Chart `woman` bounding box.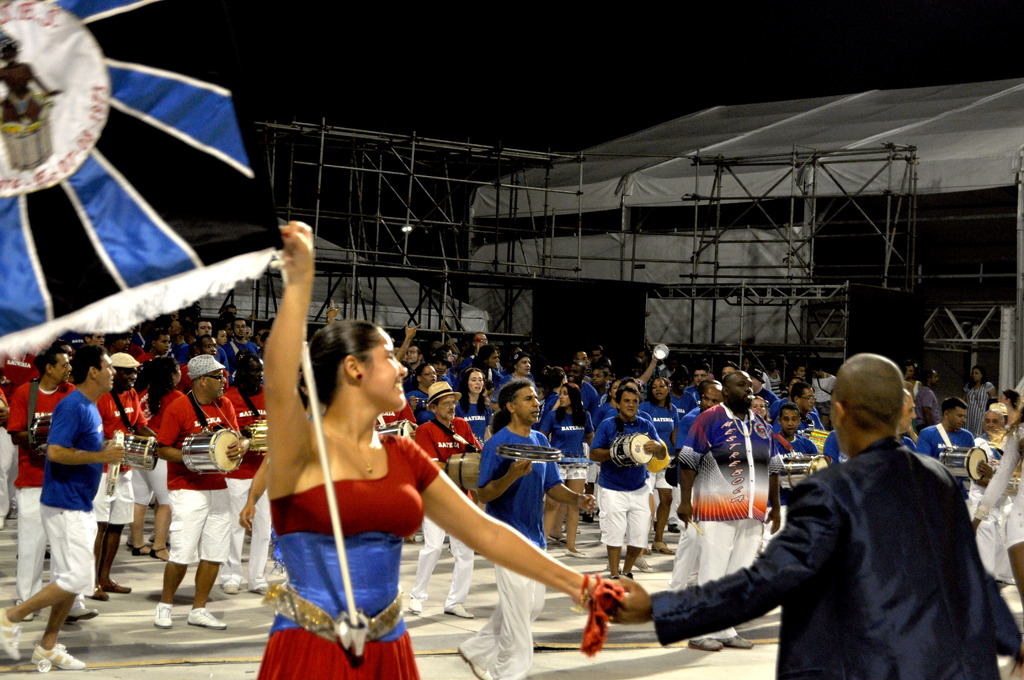
Charted: bbox=[902, 360, 917, 391].
